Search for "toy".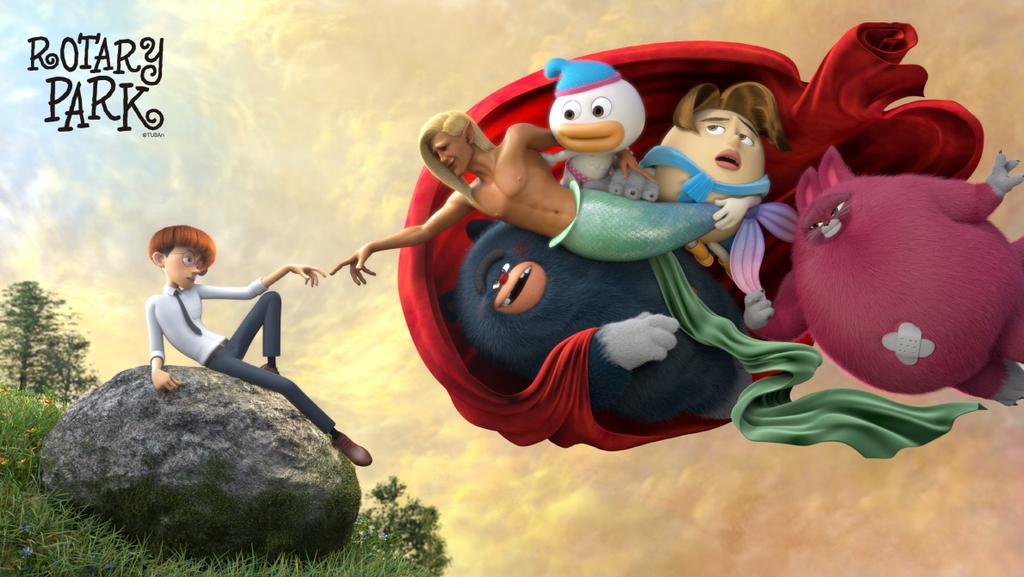
Found at 759 144 1021 396.
